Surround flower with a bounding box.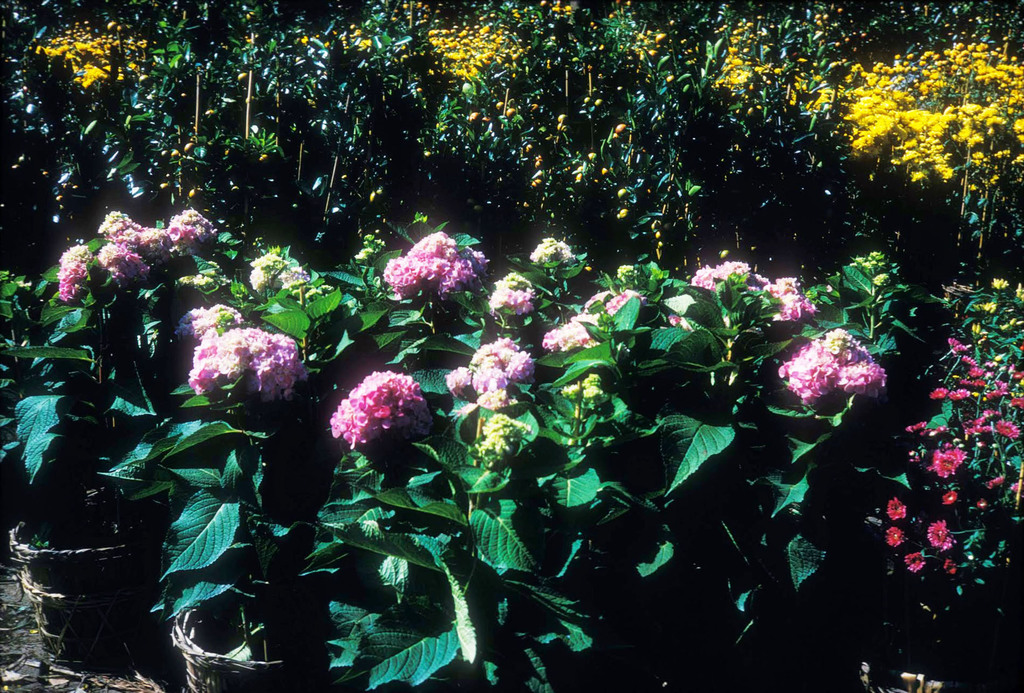
<box>924,519,957,555</box>.
